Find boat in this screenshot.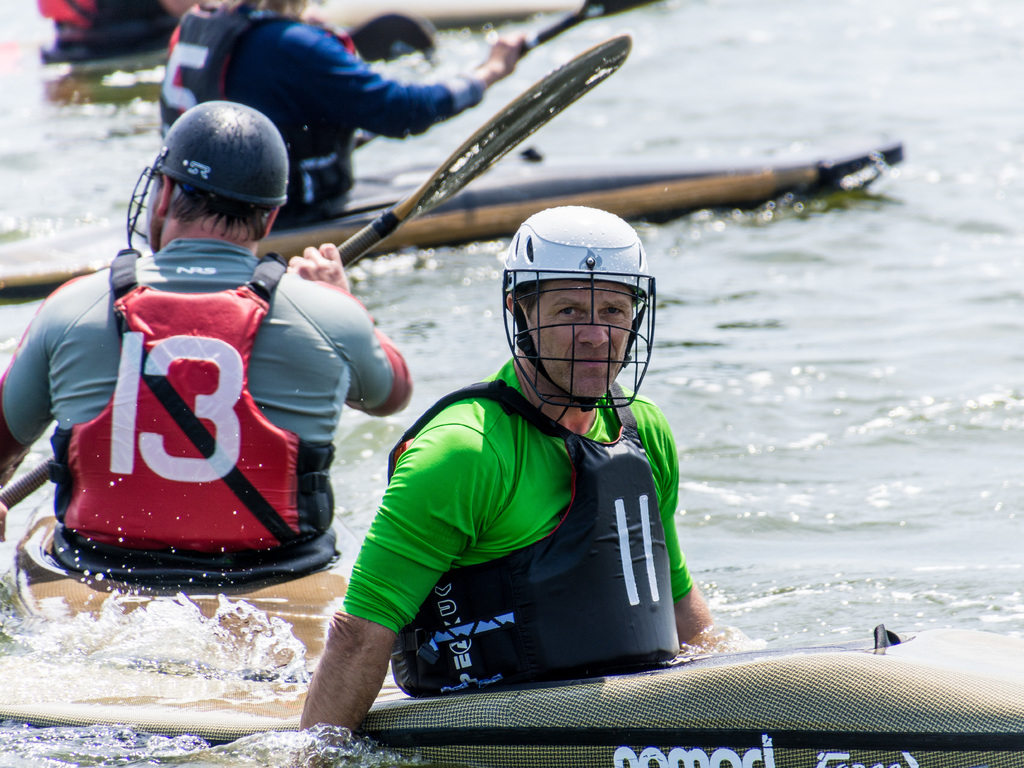
The bounding box for boat is region(0, 32, 632, 659).
